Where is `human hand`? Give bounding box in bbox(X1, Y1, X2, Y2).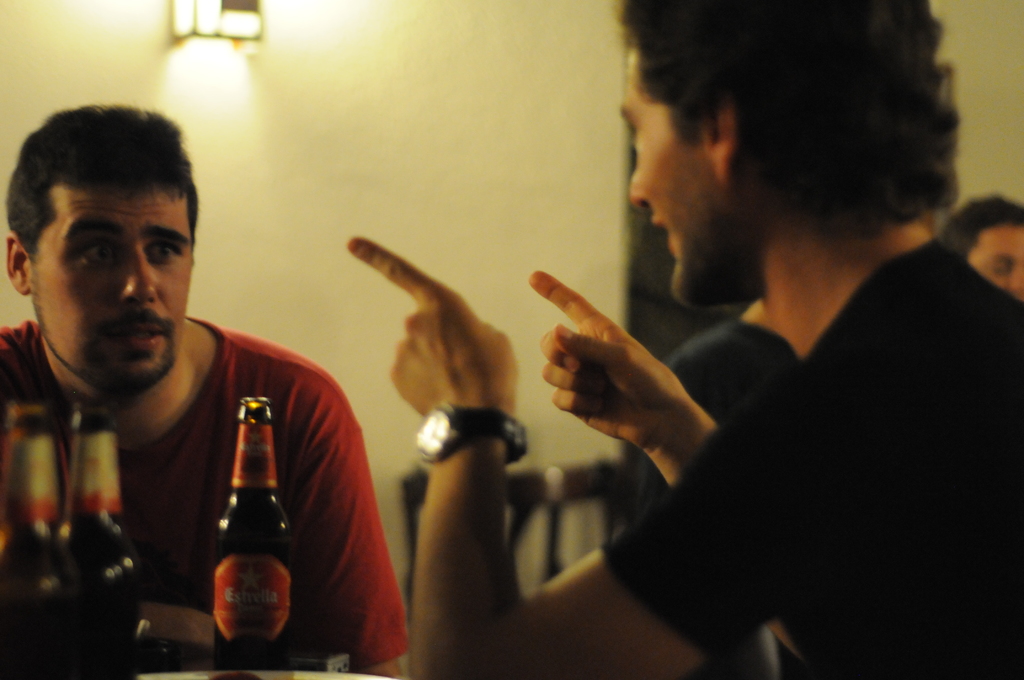
bbox(138, 601, 214, 655).
